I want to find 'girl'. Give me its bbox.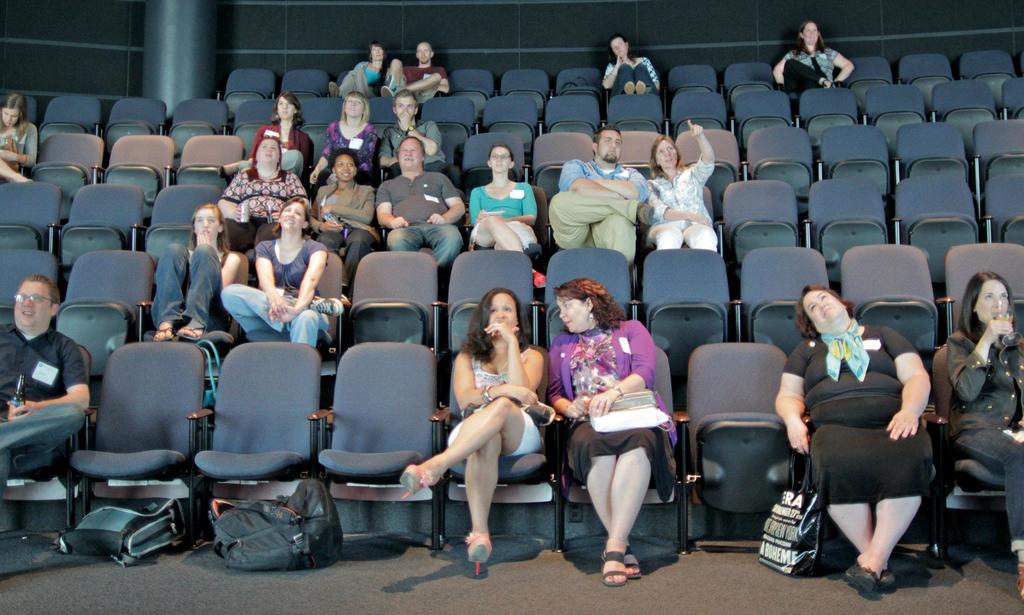
bbox(947, 275, 1023, 597).
